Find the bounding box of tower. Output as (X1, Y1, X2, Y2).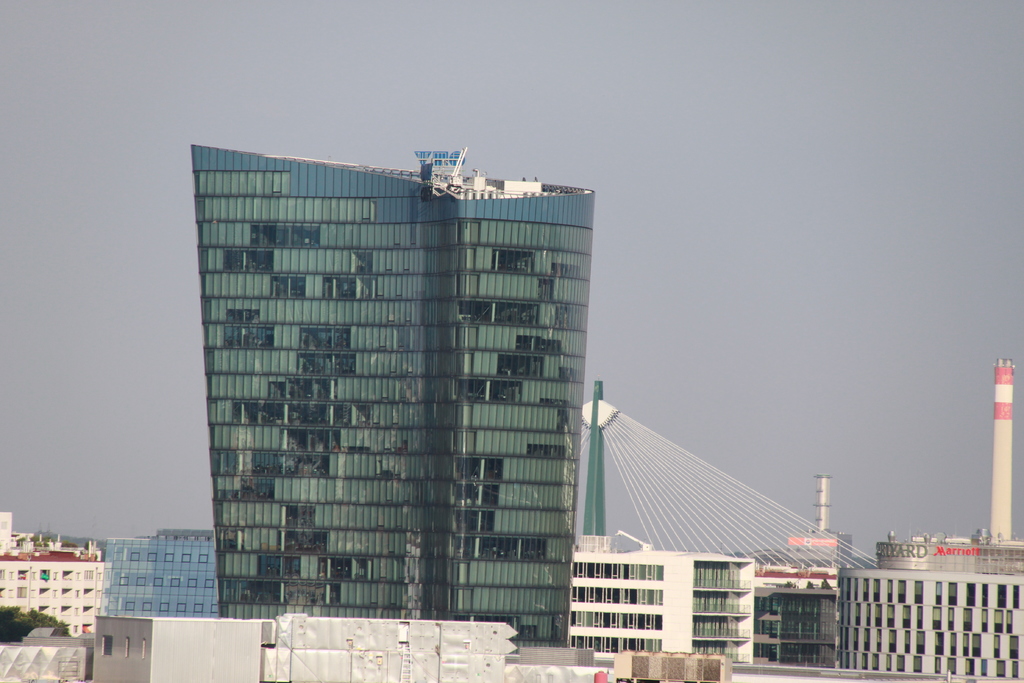
(207, 185, 603, 618).
